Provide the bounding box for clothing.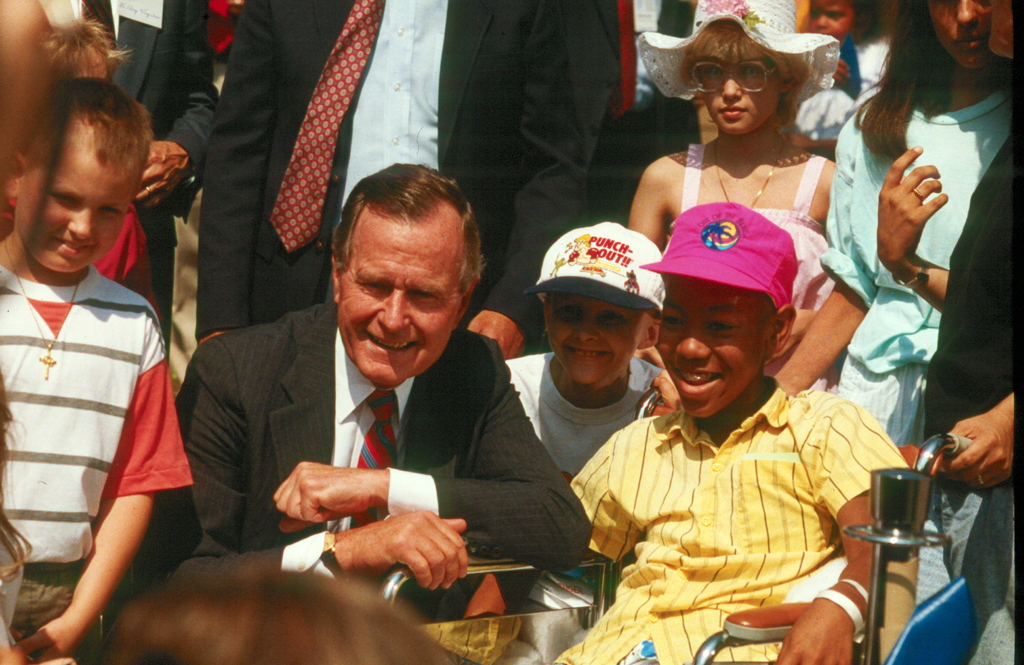
(x1=0, y1=269, x2=197, y2=664).
